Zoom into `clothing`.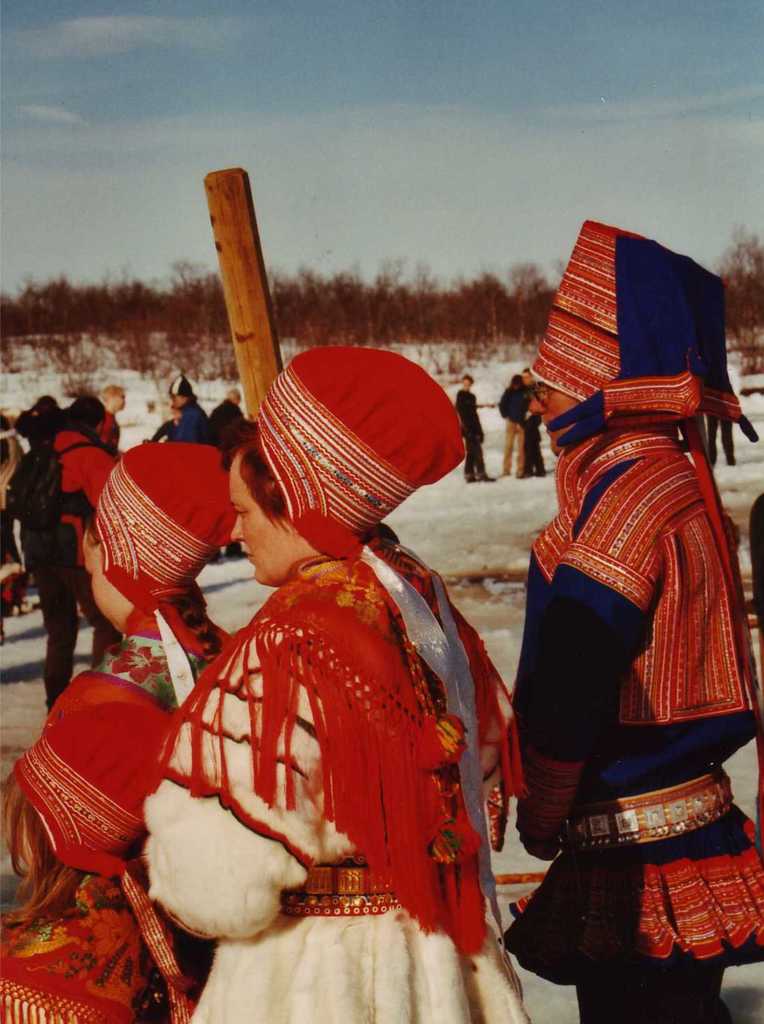
Zoom target: detection(0, 638, 209, 1023).
